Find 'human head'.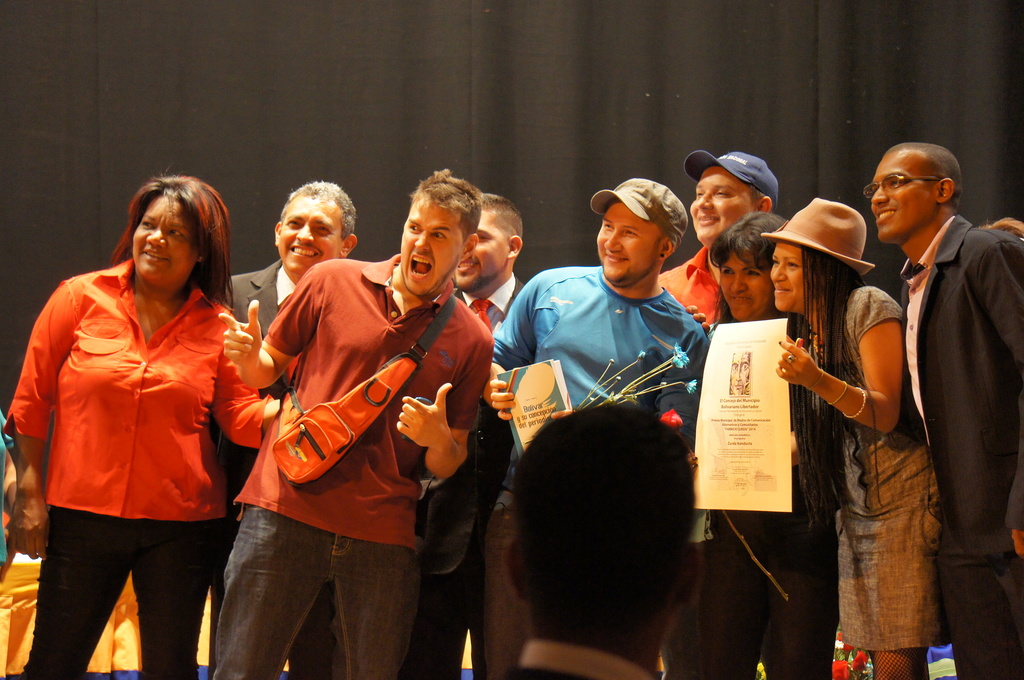
(x1=122, y1=172, x2=228, y2=286).
